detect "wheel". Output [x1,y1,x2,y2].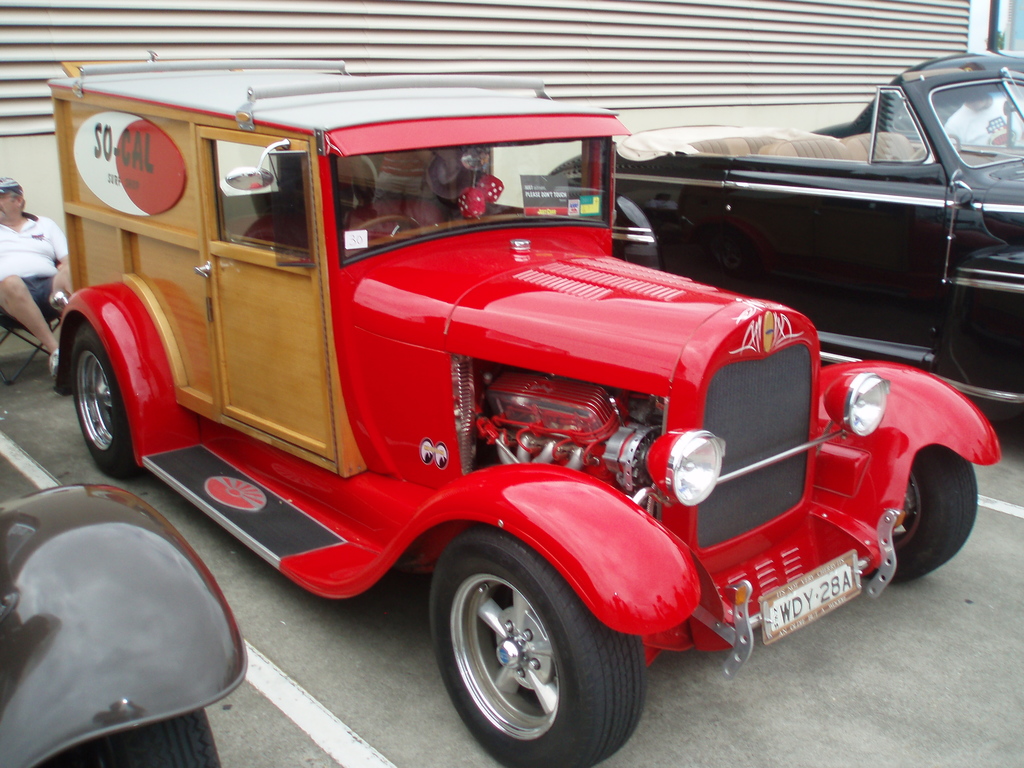
[429,523,645,767].
